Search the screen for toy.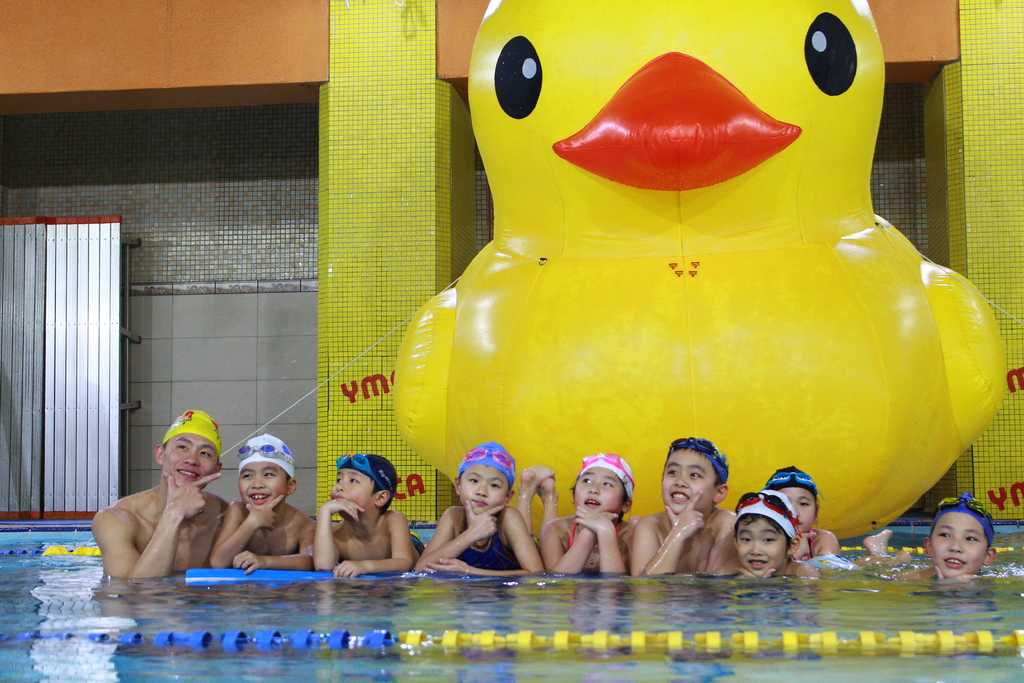
Found at locate(397, 0, 1002, 540).
